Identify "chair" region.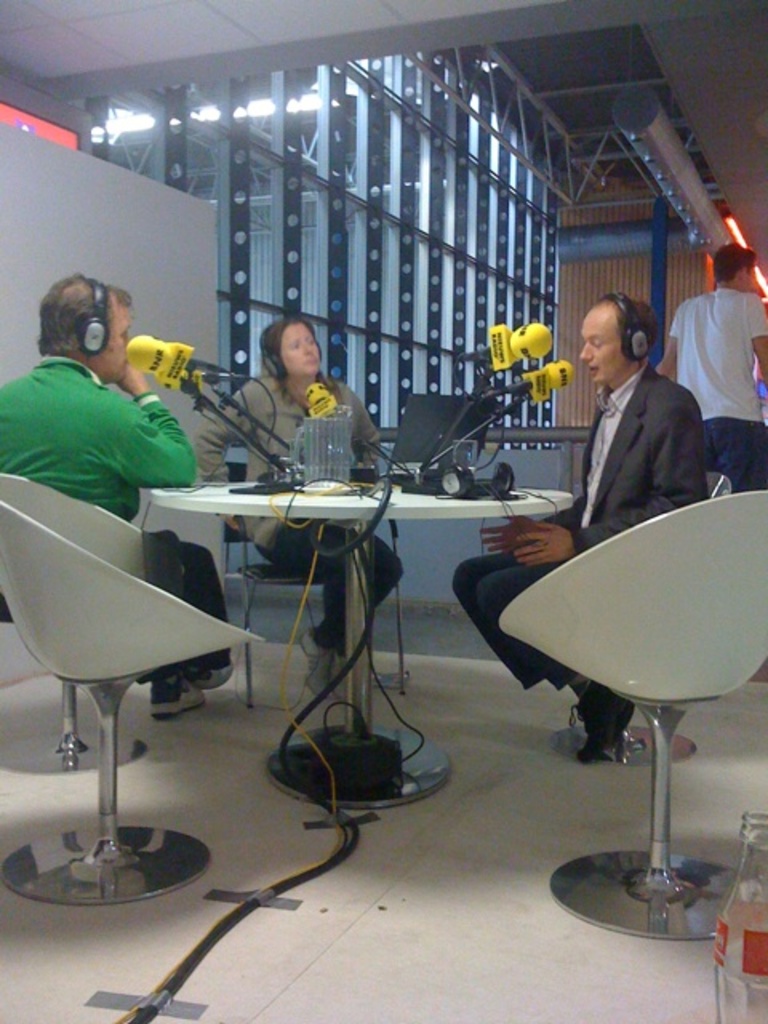
Region: Rect(226, 461, 408, 706).
